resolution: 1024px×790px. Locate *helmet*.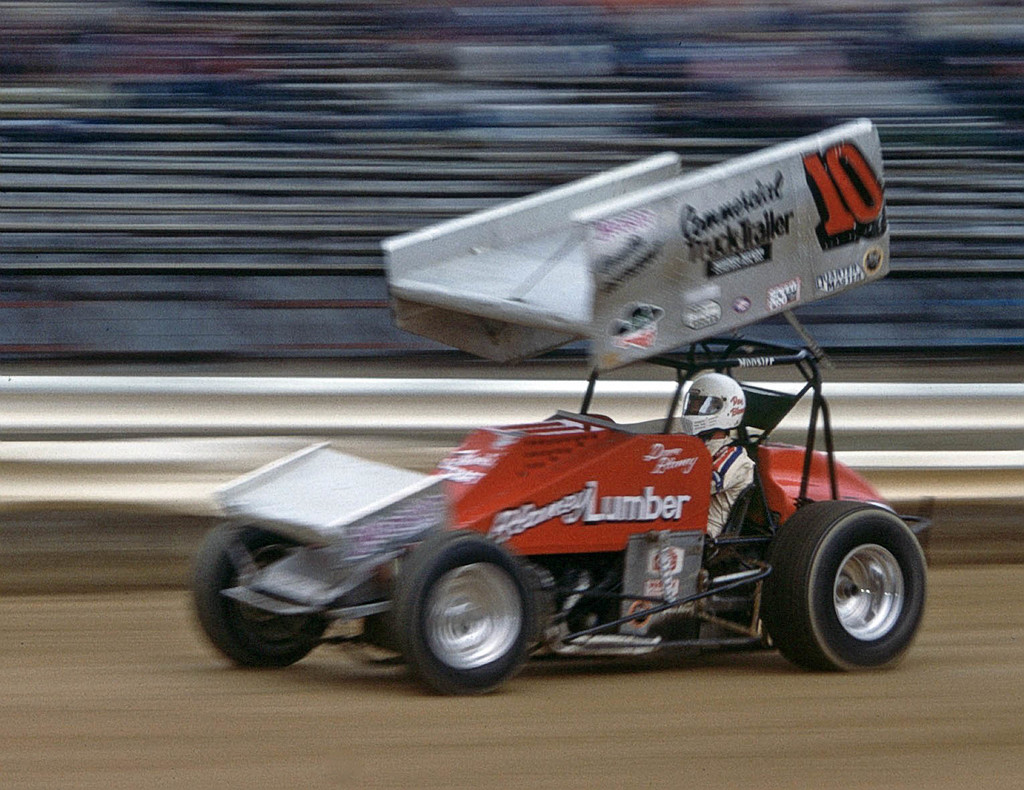
{"left": 677, "top": 370, "right": 747, "bottom": 437}.
